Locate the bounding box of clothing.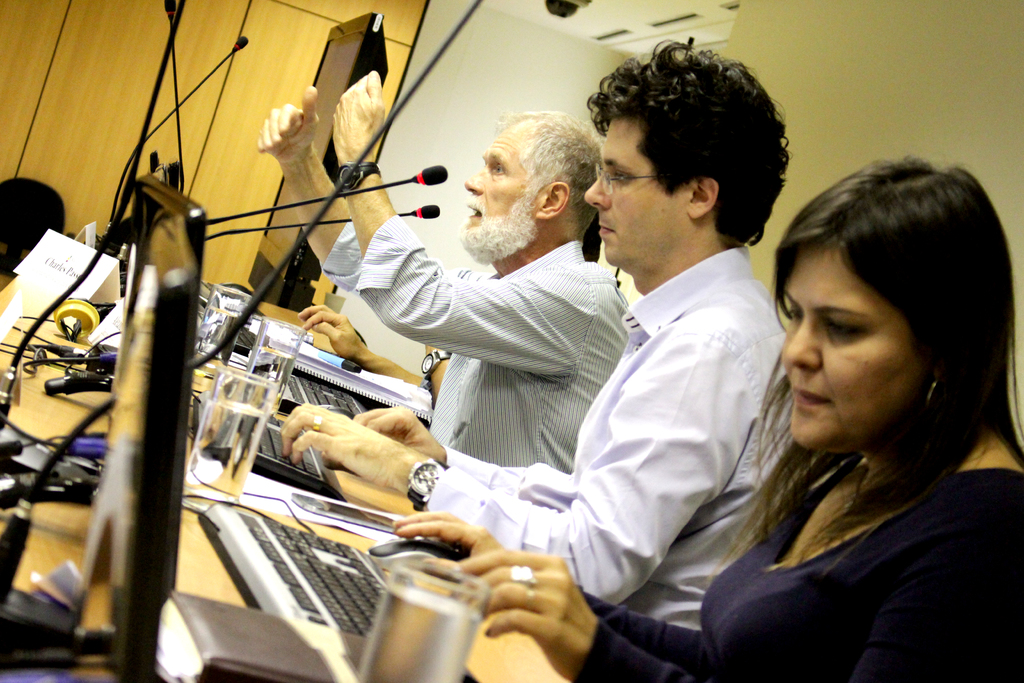
Bounding box: x1=572, y1=443, x2=1021, y2=682.
